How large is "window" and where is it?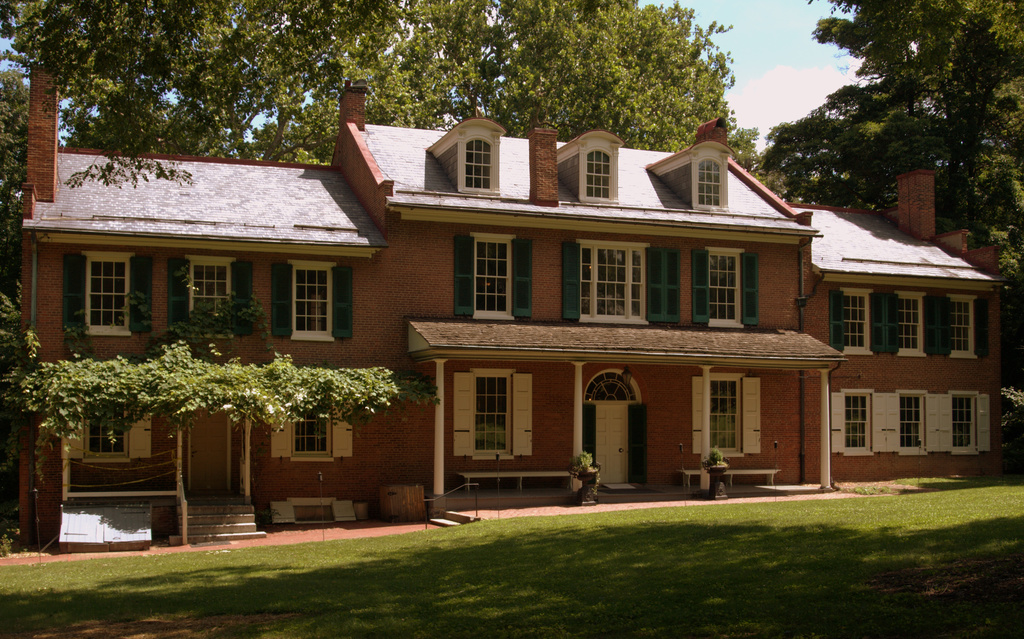
Bounding box: [x1=941, y1=293, x2=985, y2=357].
